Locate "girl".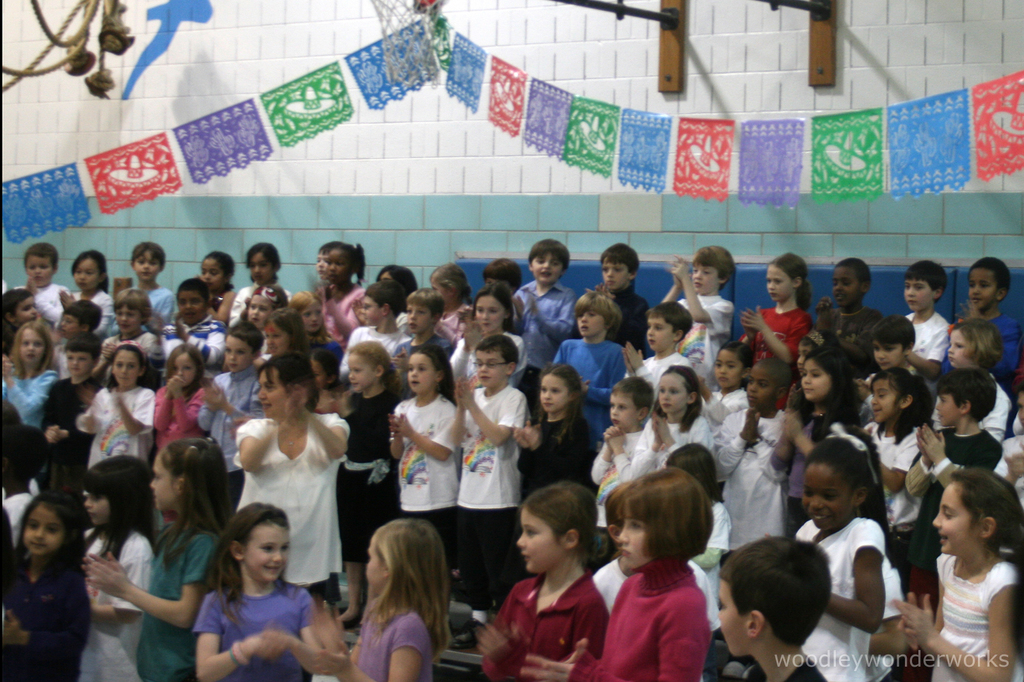
Bounding box: [left=550, top=279, right=630, bottom=414].
